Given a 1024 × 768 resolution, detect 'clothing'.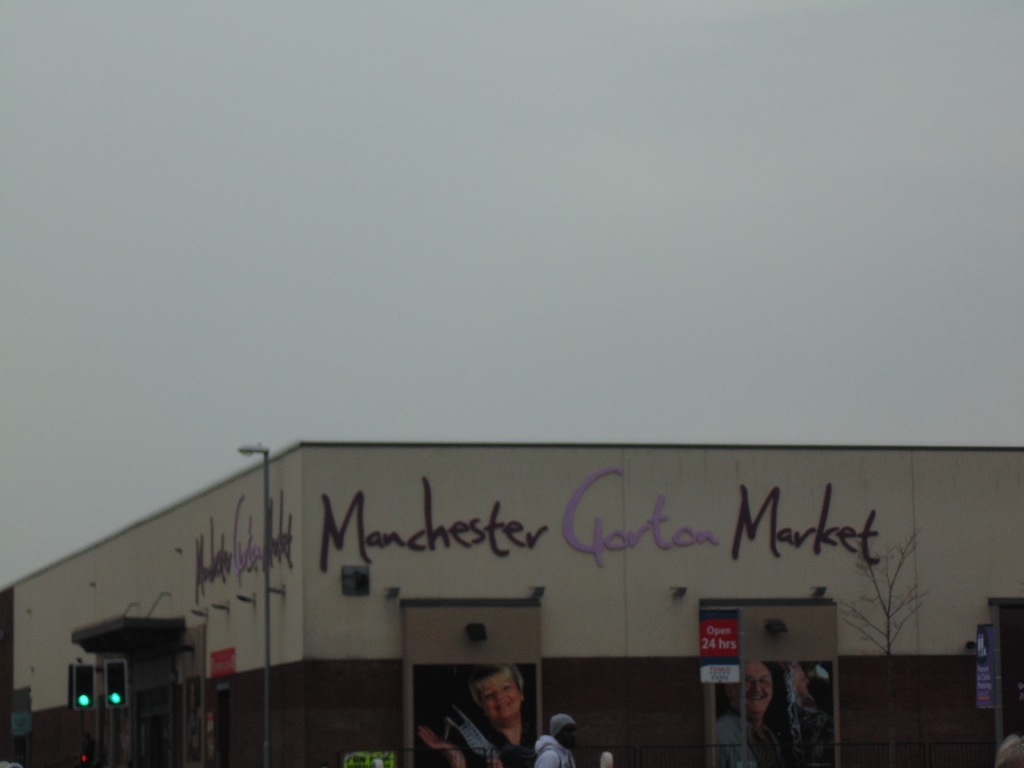
433 701 528 767.
